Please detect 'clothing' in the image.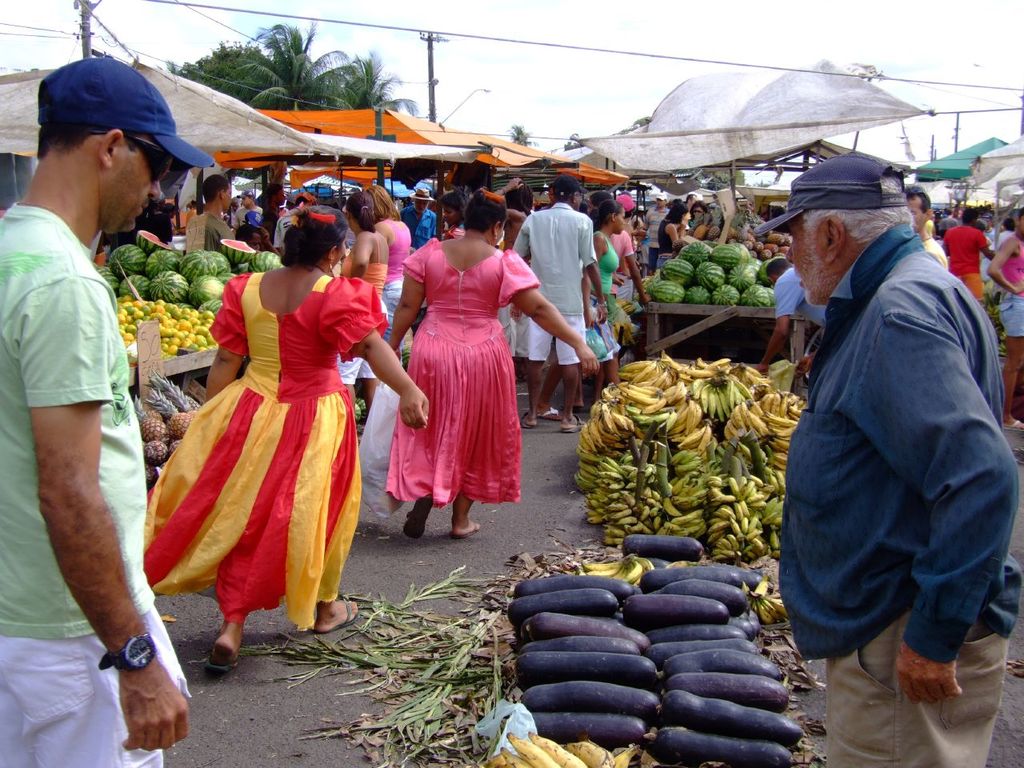
<region>918, 238, 954, 272</region>.
